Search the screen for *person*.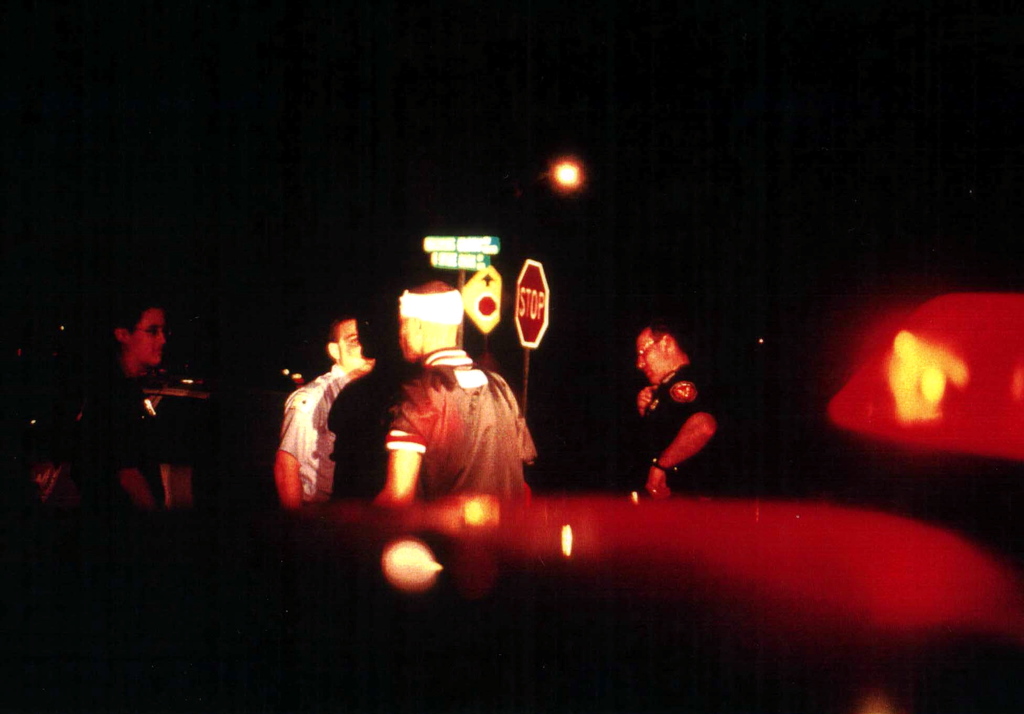
Found at (276,312,374,510).
